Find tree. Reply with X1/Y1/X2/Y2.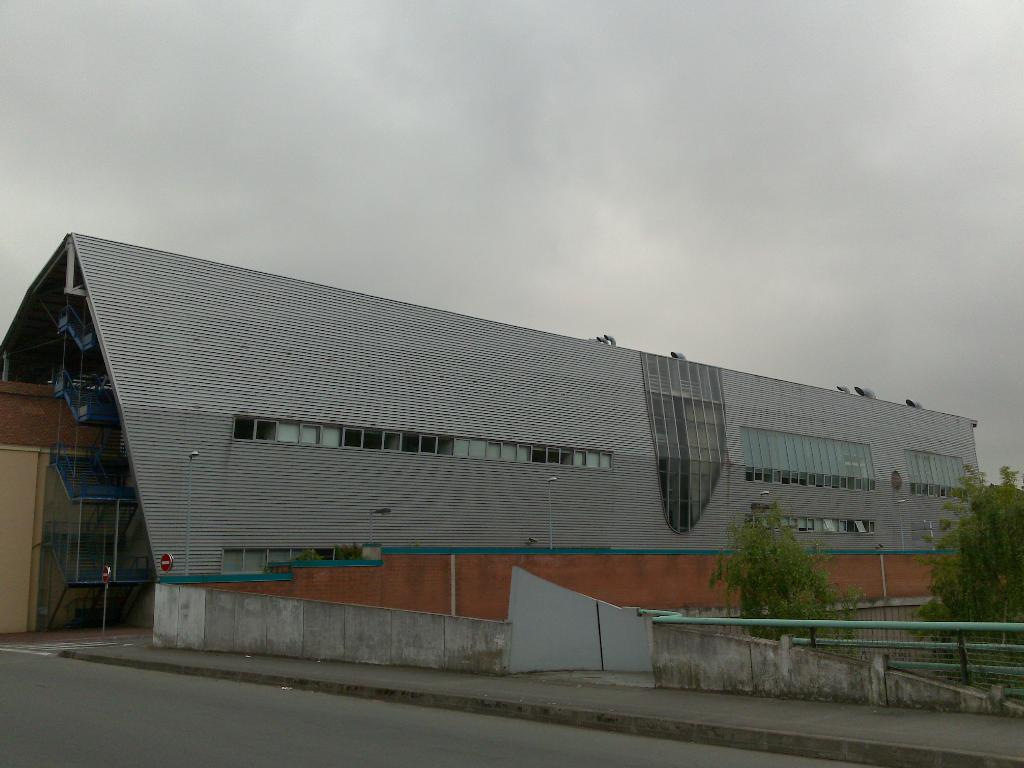
705/492/859/643.
